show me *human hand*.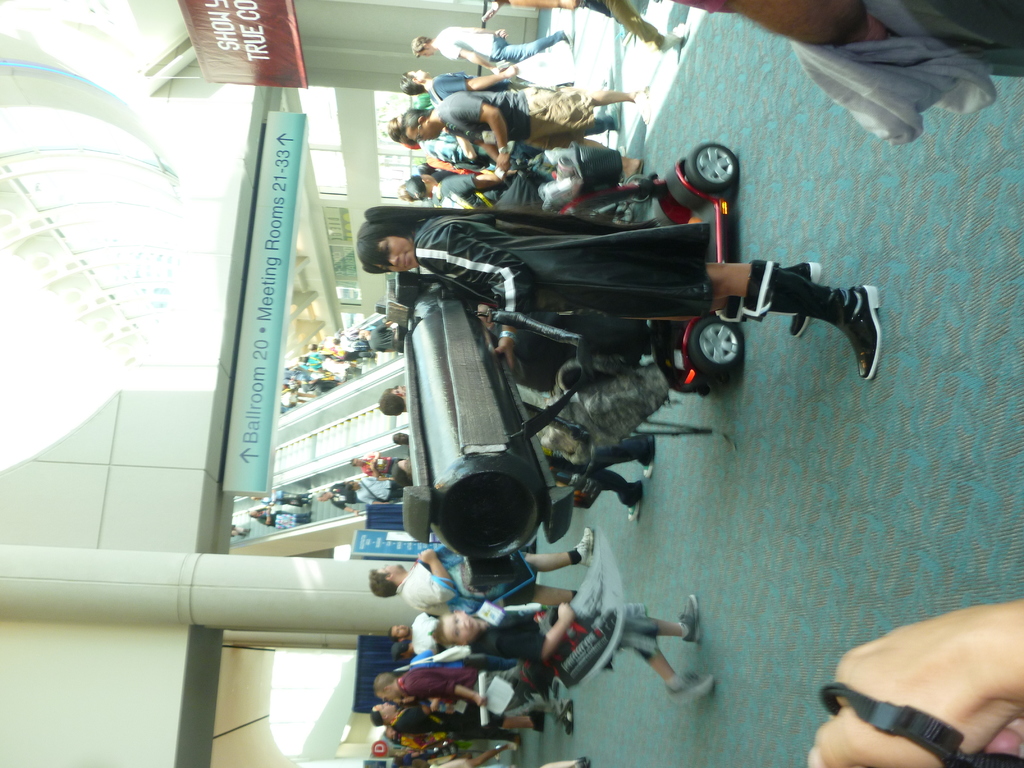
*human hand* is here: (416, 547, 438, 566).
